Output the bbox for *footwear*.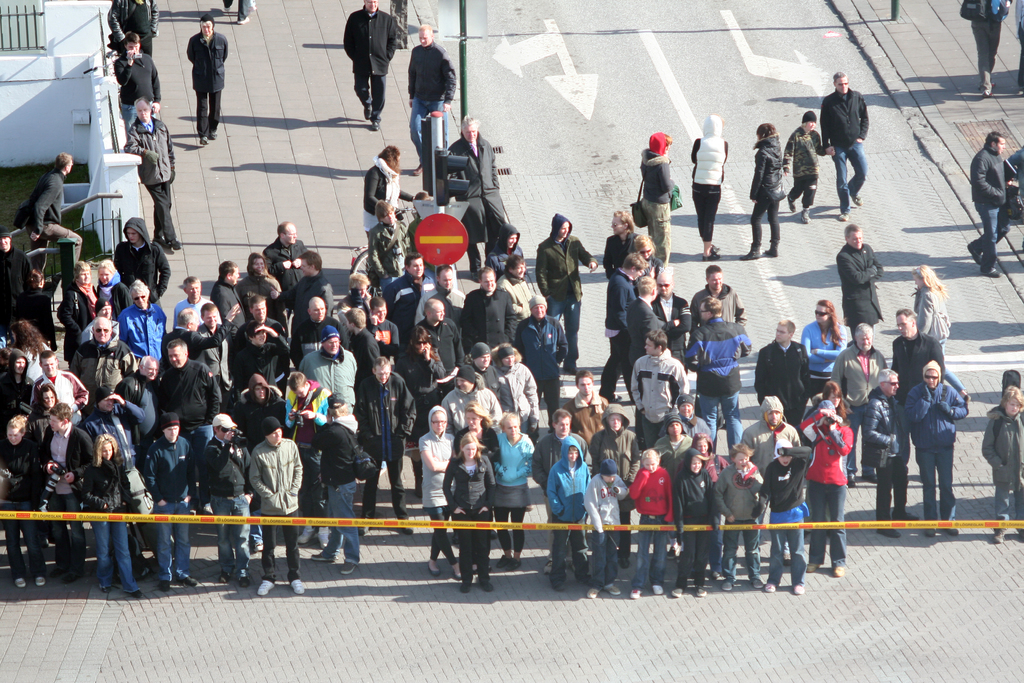
left=33, top=577, right=46, bottom=586.
